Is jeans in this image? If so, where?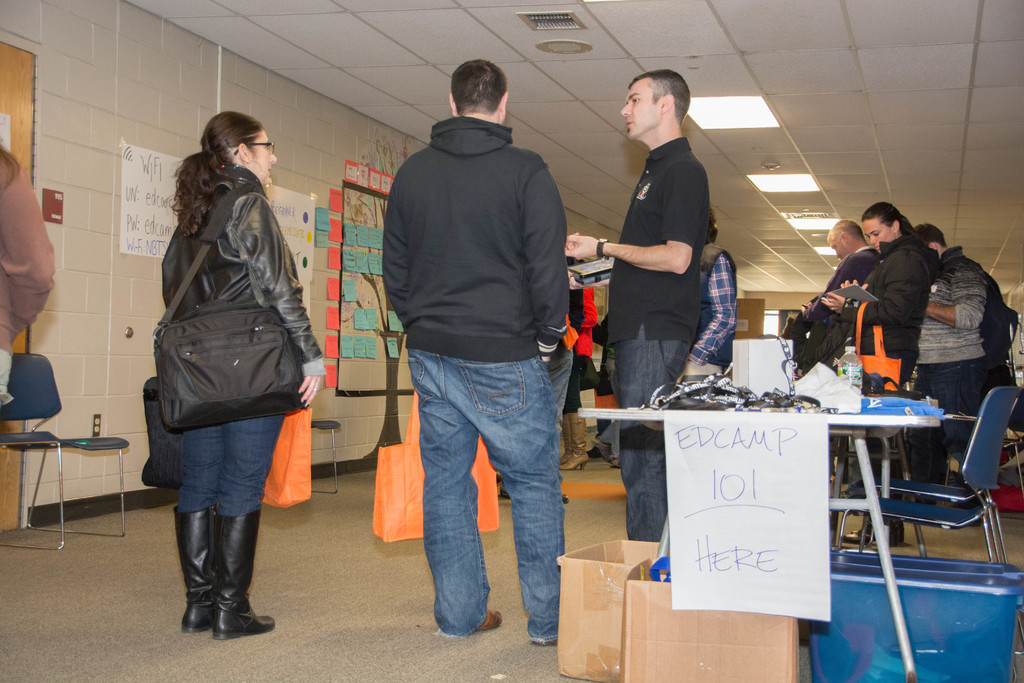
Yes, at select_region(607, 323, 686, 536).
